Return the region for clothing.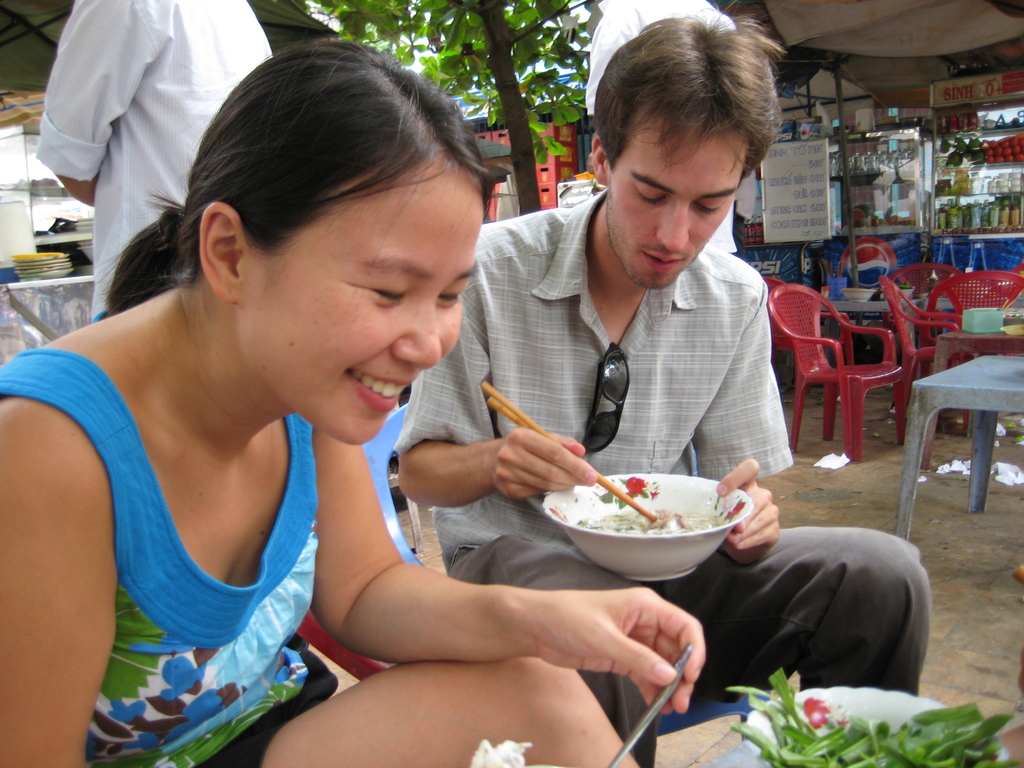
region(441, 173, 829, 500).
